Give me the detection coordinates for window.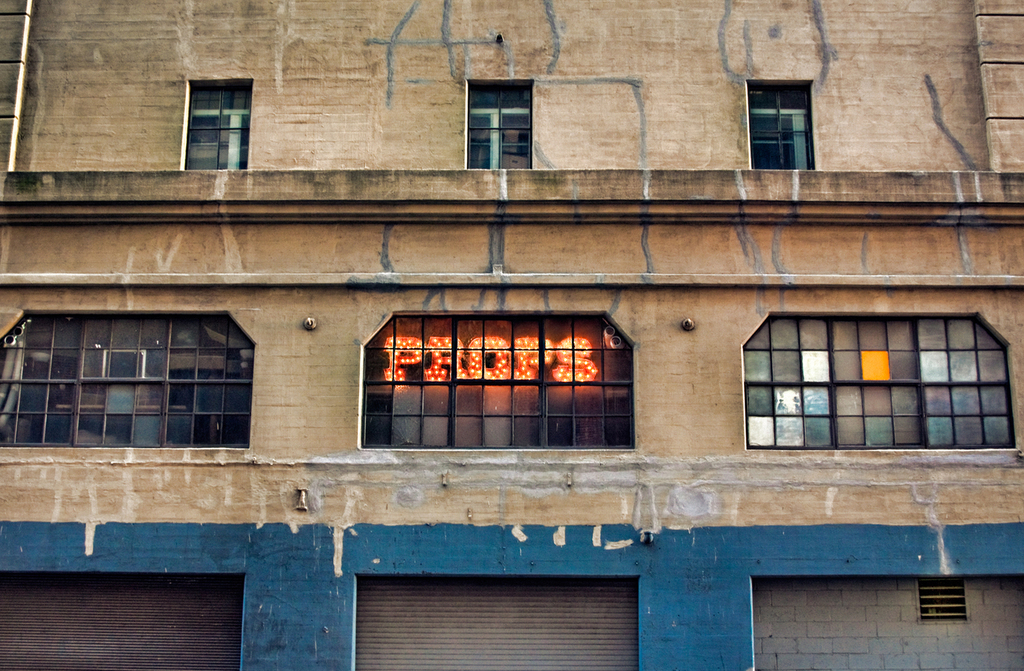
rect(358, 313, 636, 452).
